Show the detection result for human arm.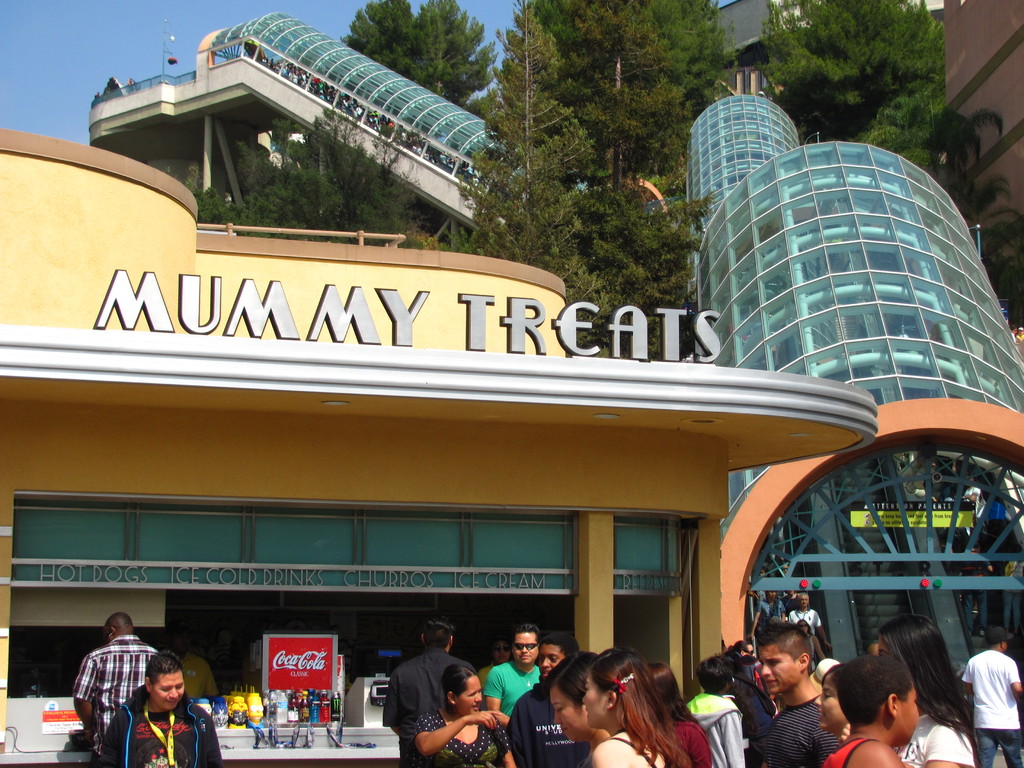
63/651/98/732.
